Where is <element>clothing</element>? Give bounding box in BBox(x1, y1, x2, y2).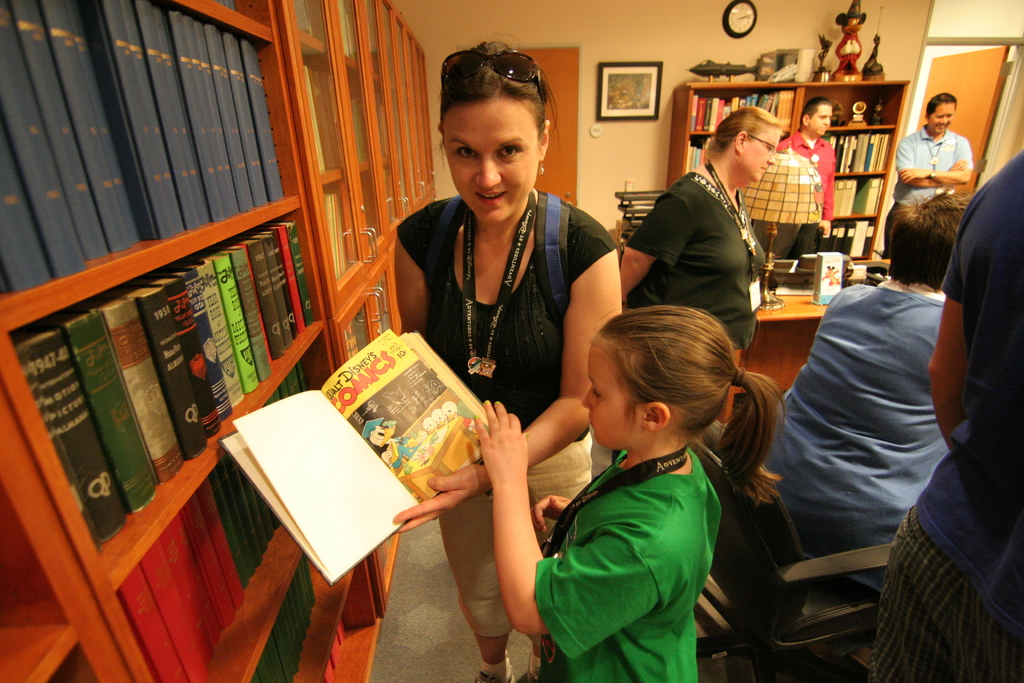
BBox(779, 133, 833, 260).
